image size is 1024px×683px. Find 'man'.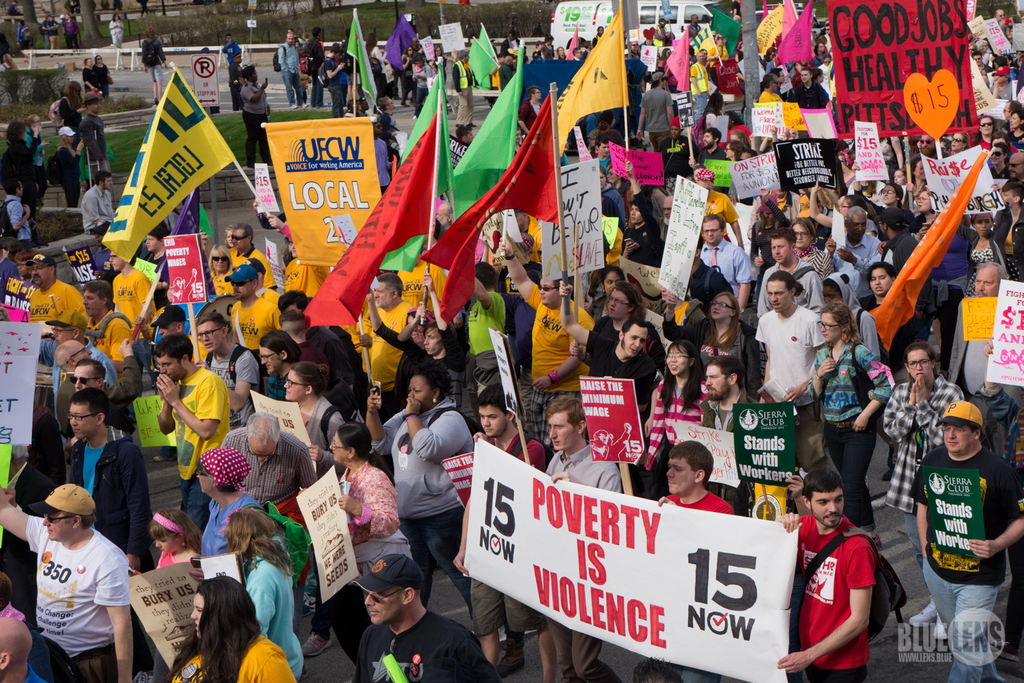
<box>18,467,136,673</box>.
